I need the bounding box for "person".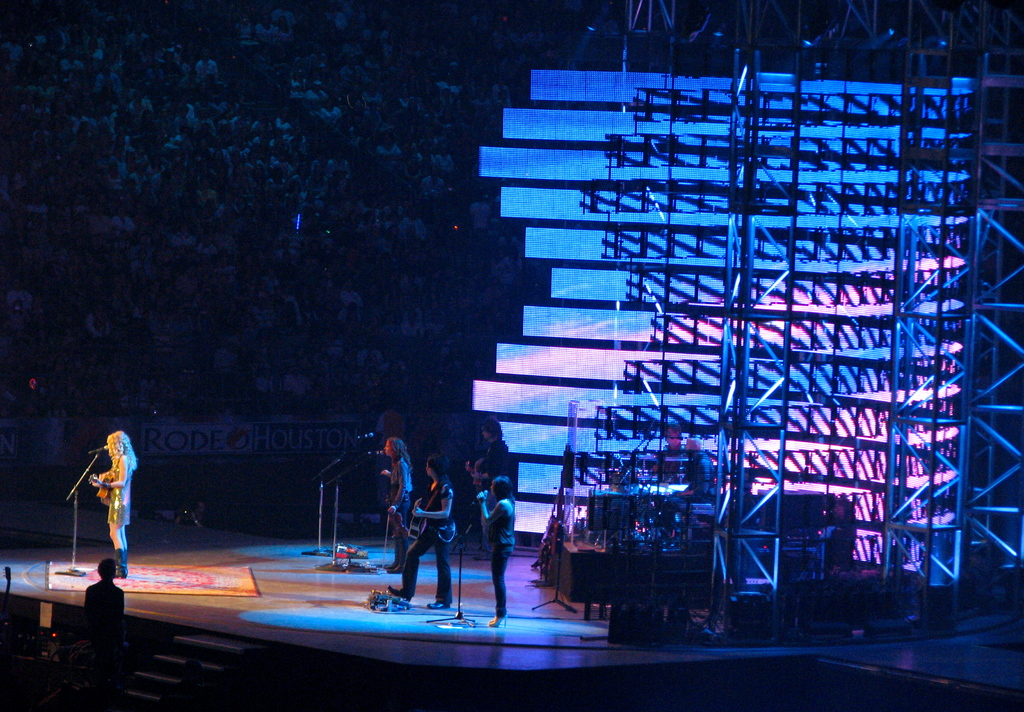
Here it is: bbox=[462, 417, 516, 498].
